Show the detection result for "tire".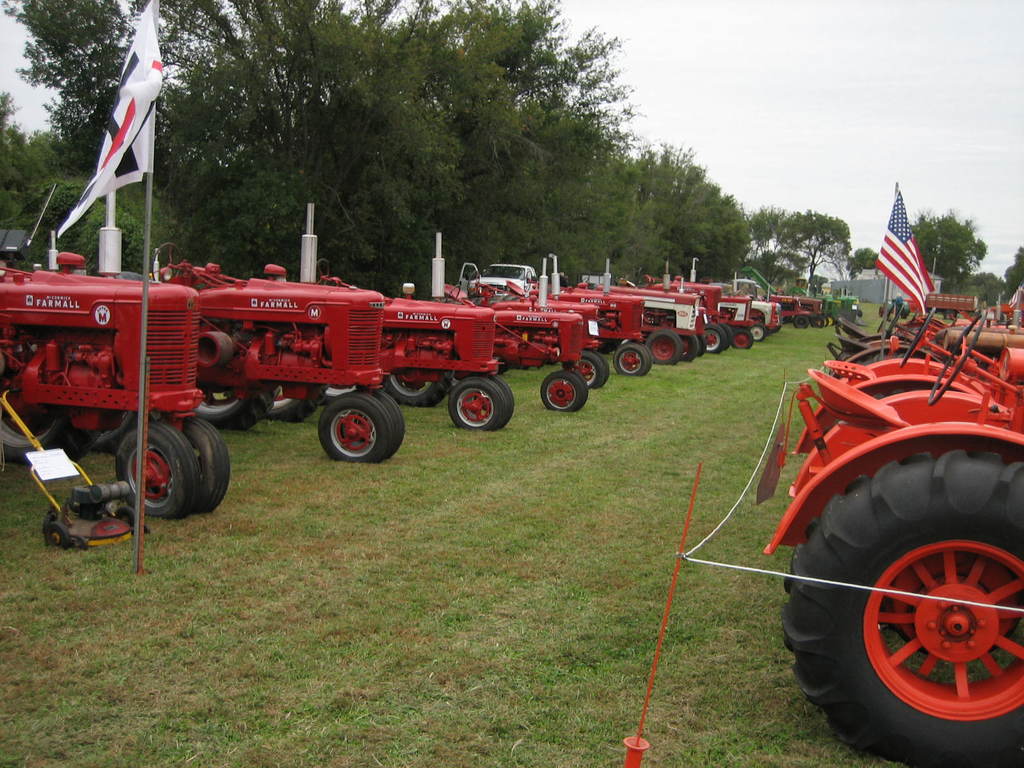
(left=826, top=313, right=836, bottom=326).
